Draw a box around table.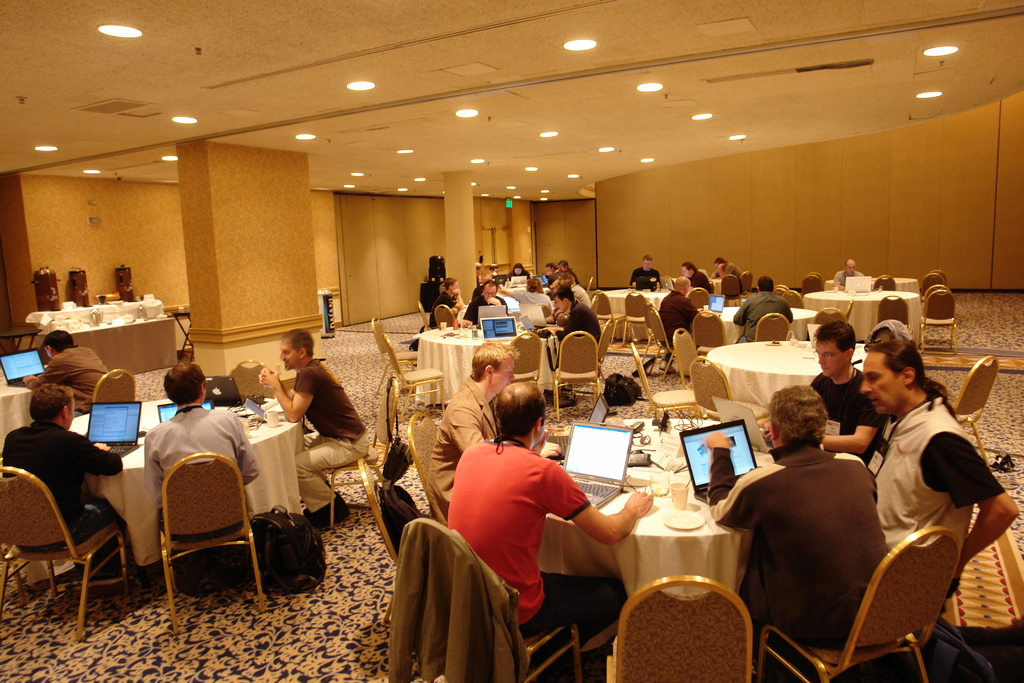
Rect(539, 415, 865, 599).
